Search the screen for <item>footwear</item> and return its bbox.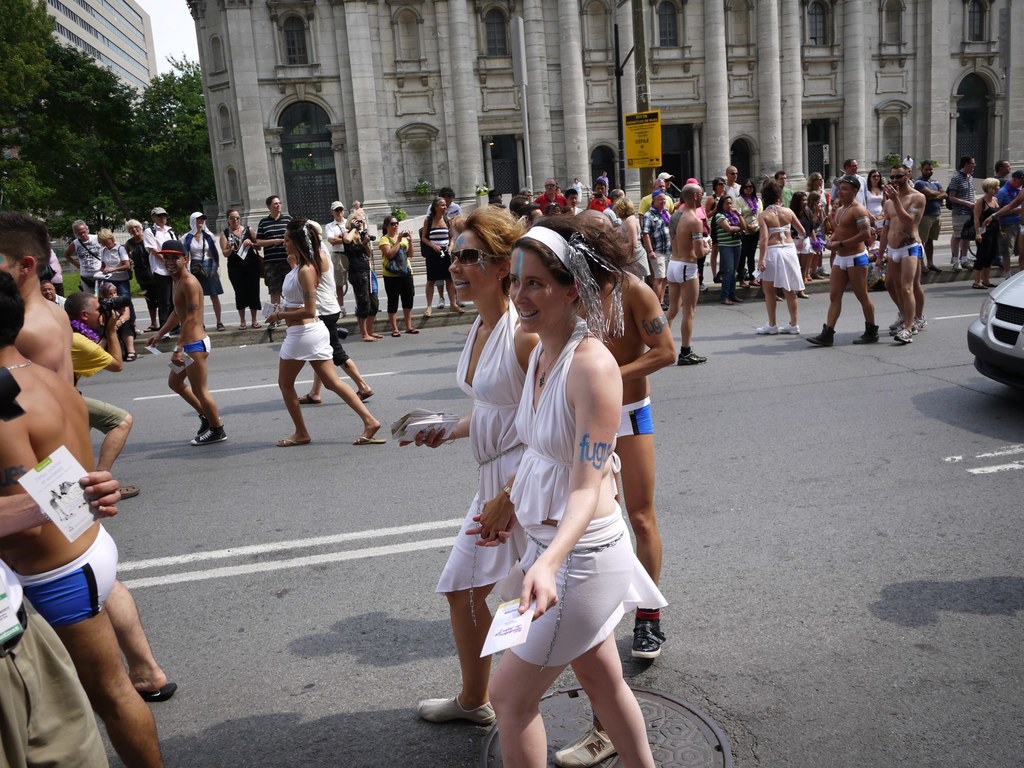
Found: <bbox>299, 392, 316, 408</bbox>.
